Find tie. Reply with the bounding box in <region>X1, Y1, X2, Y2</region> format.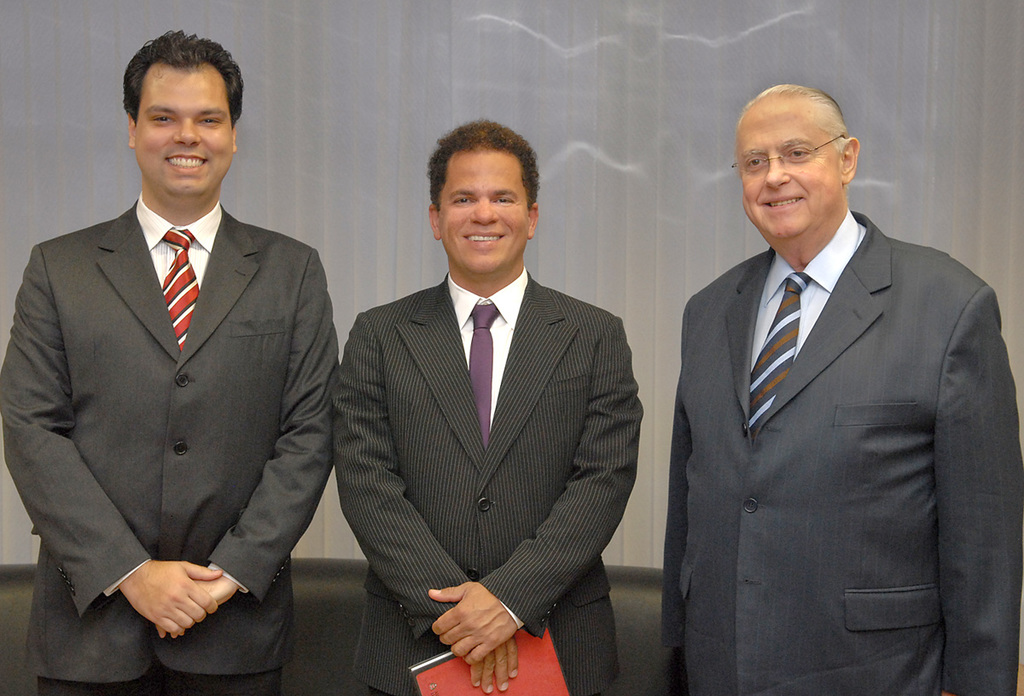
<region>741, 274, 813, 445</region>.
